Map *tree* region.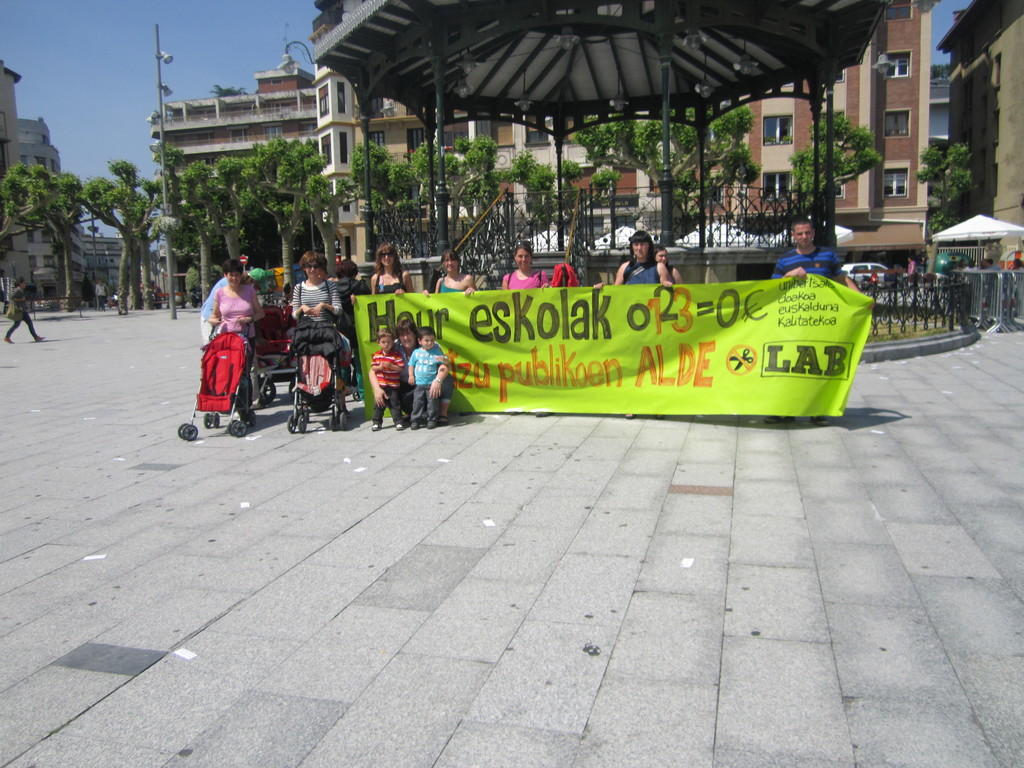
Mapped to 0:120:150:299.
